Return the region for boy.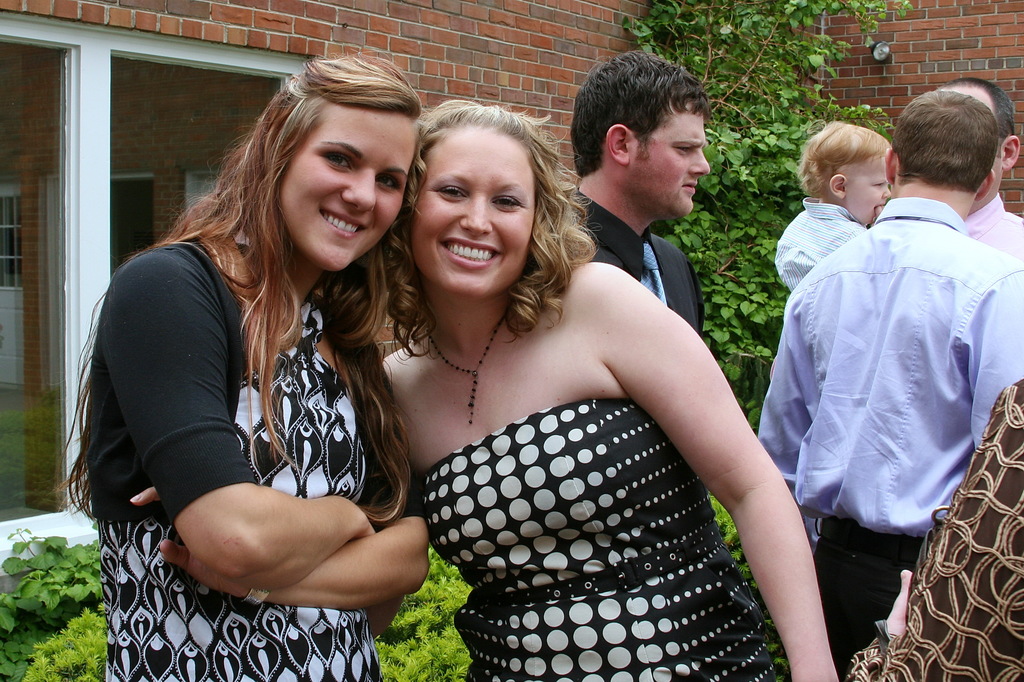
<bbox>771, 115, 897, 294</bbox>.
